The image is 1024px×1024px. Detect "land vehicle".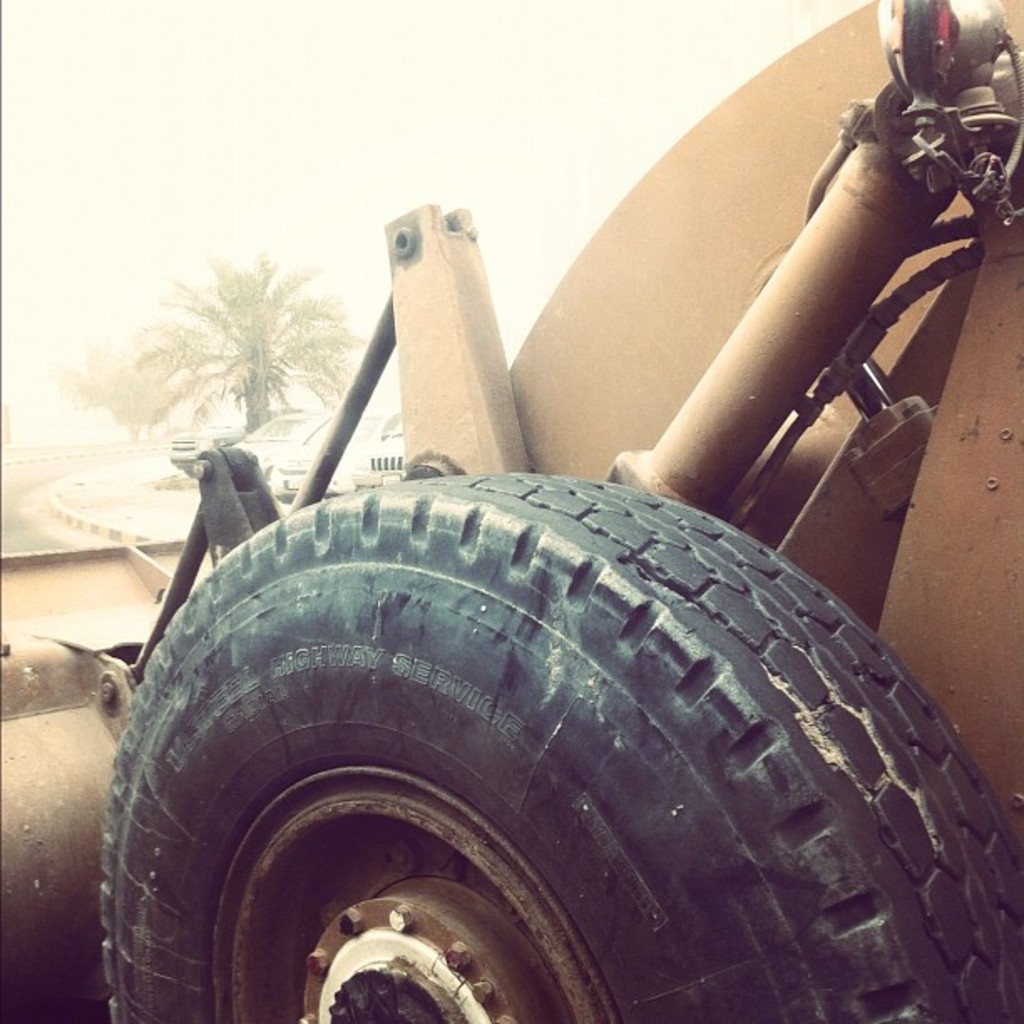
Detection: bbox=(0, 0, 1022, 1022).
